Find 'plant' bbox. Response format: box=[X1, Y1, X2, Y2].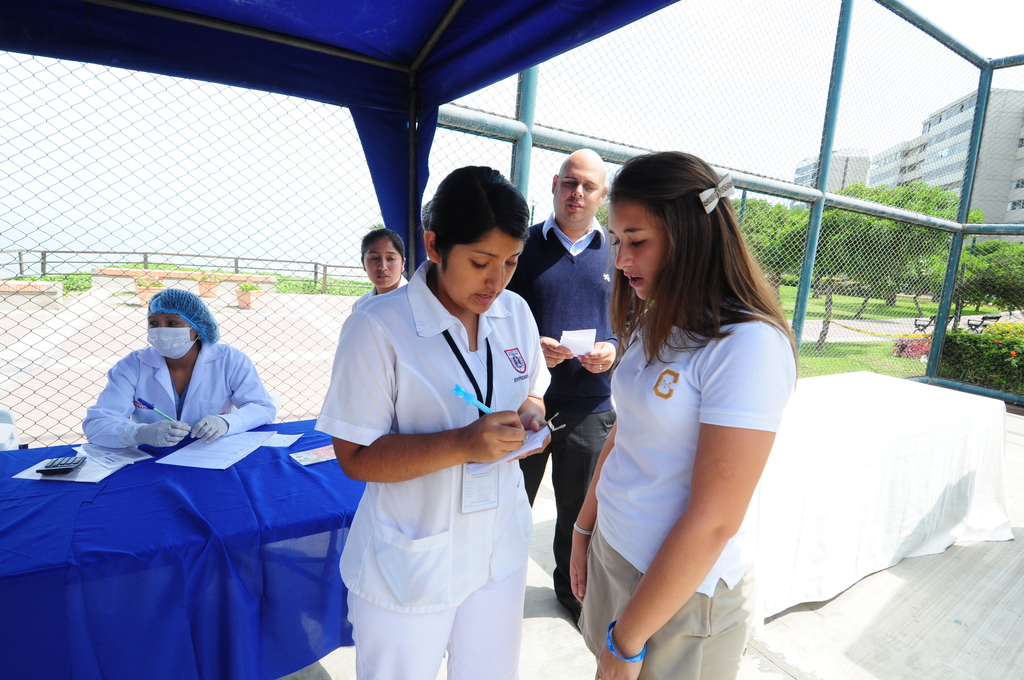
box=[109, 287, 138, 299].
